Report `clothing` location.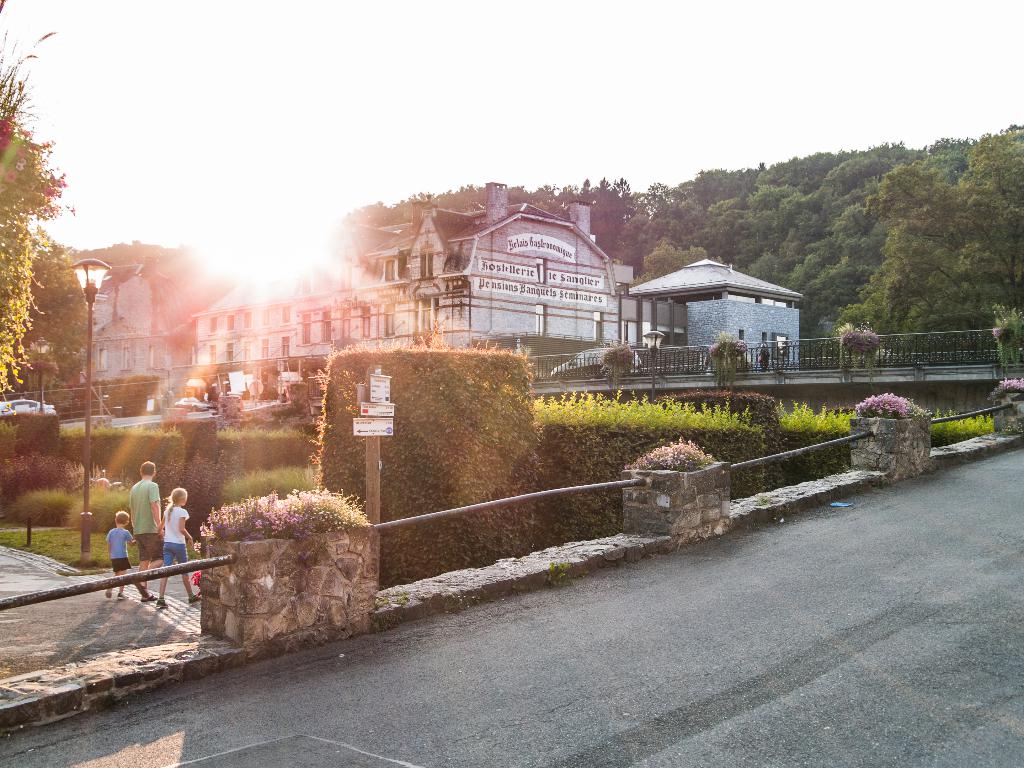
Report: bbox=(163, 506, 192, 564).
